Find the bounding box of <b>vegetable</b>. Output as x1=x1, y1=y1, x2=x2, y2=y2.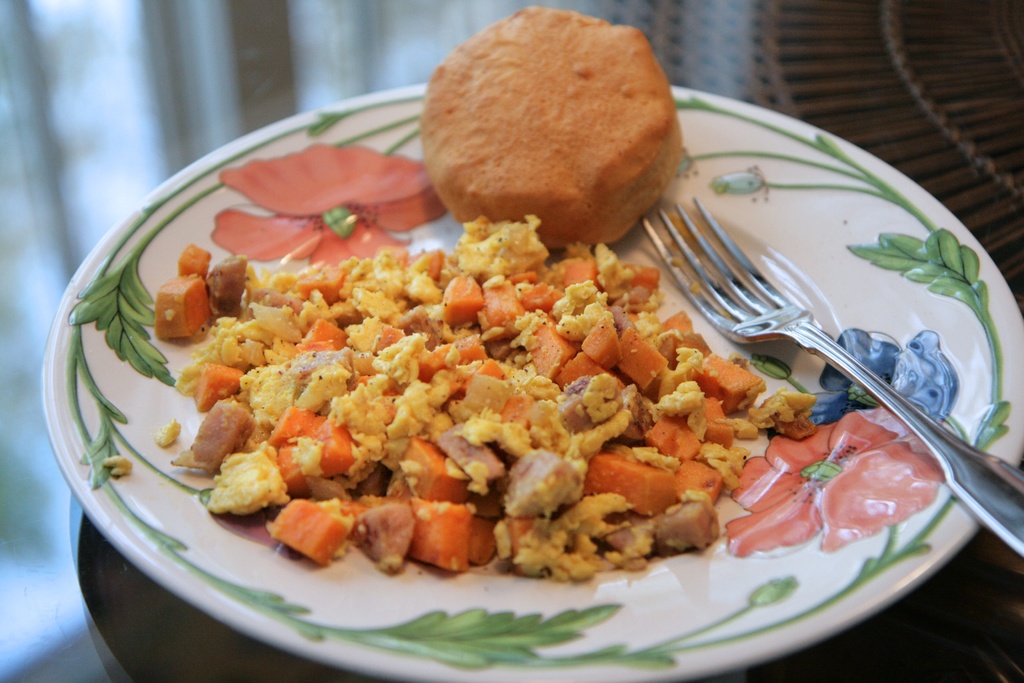
x1=278, y1=447, x2=317, y2=499.
